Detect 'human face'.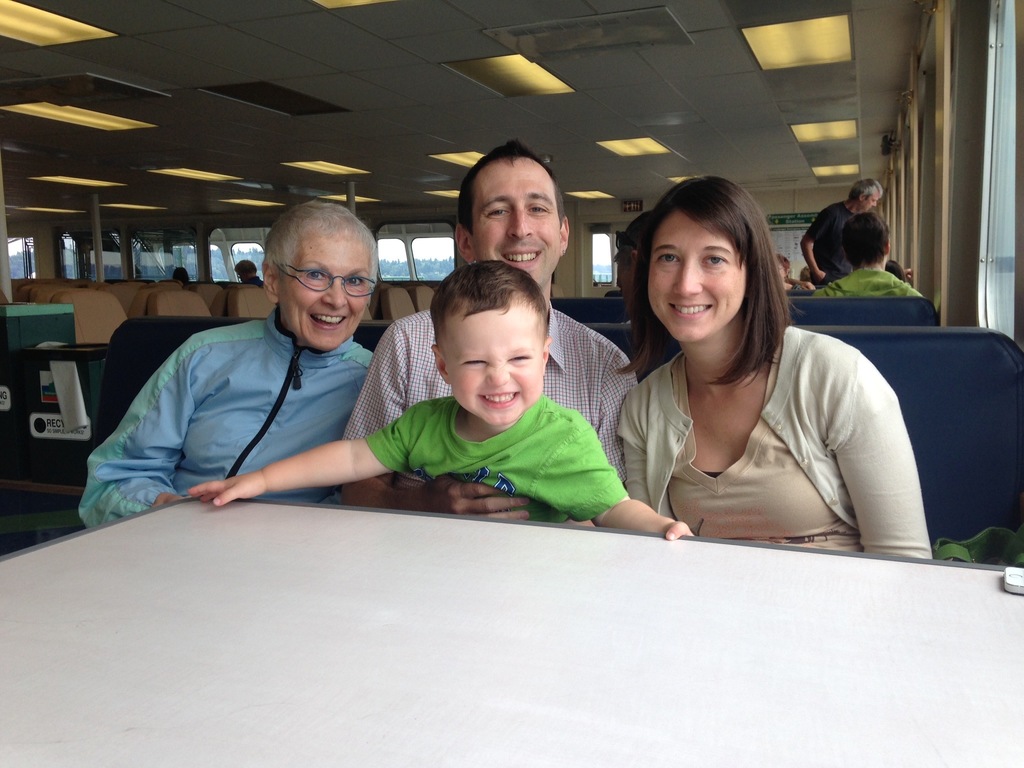
Detected at 280 240 369 347.
